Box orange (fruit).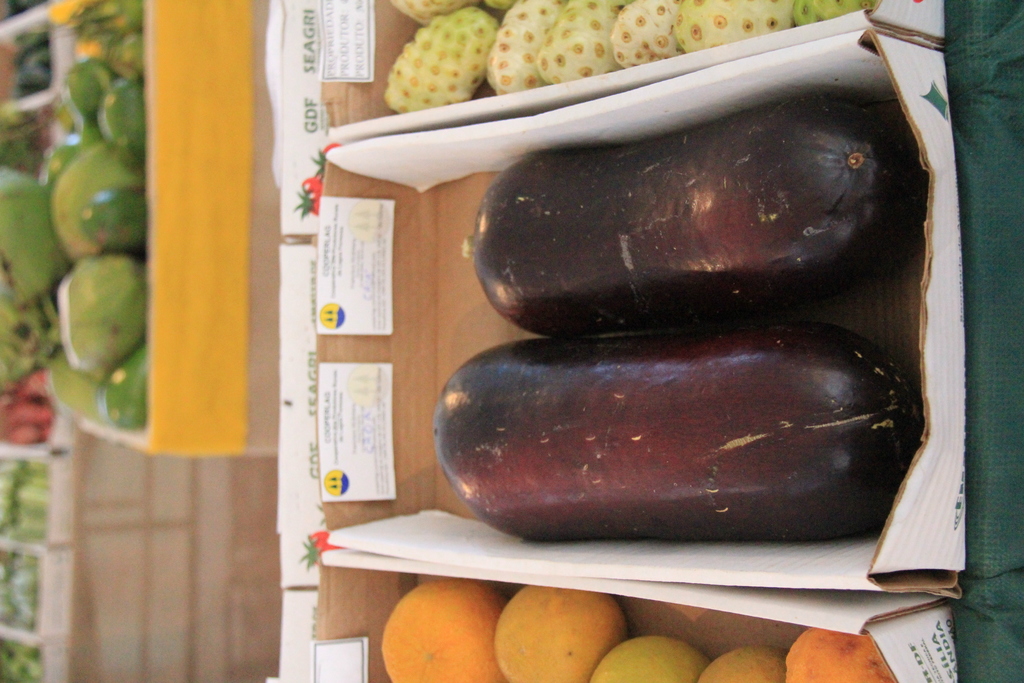
495/584/625/682.
